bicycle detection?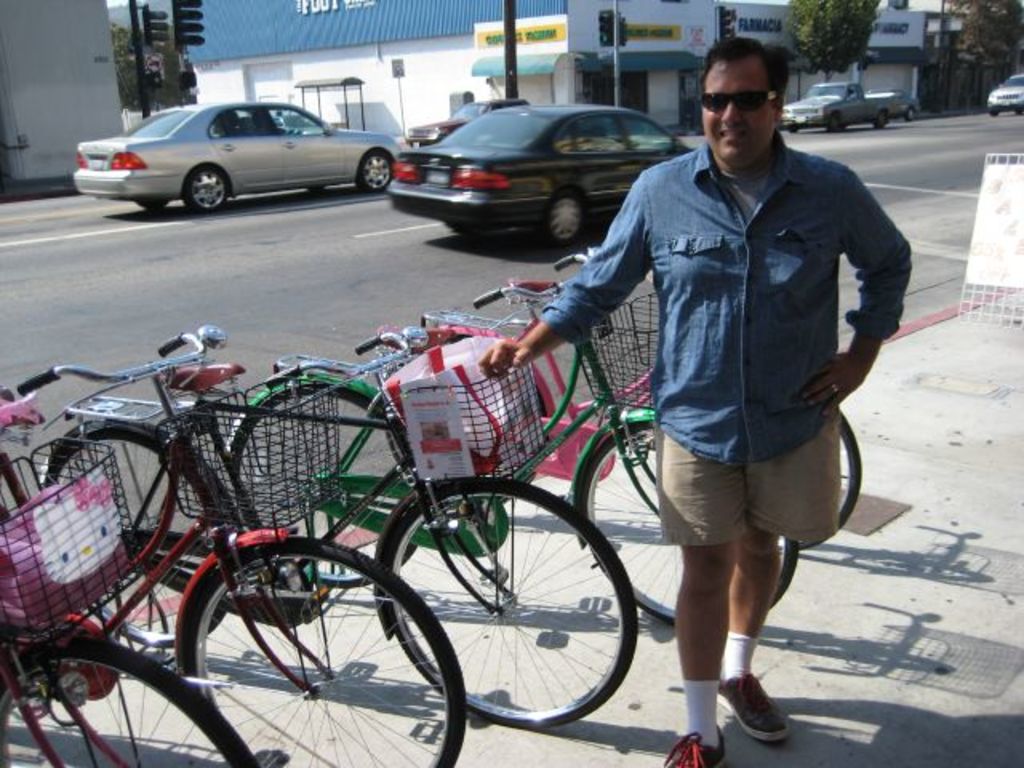
locate(16, 322, 643, 744)
